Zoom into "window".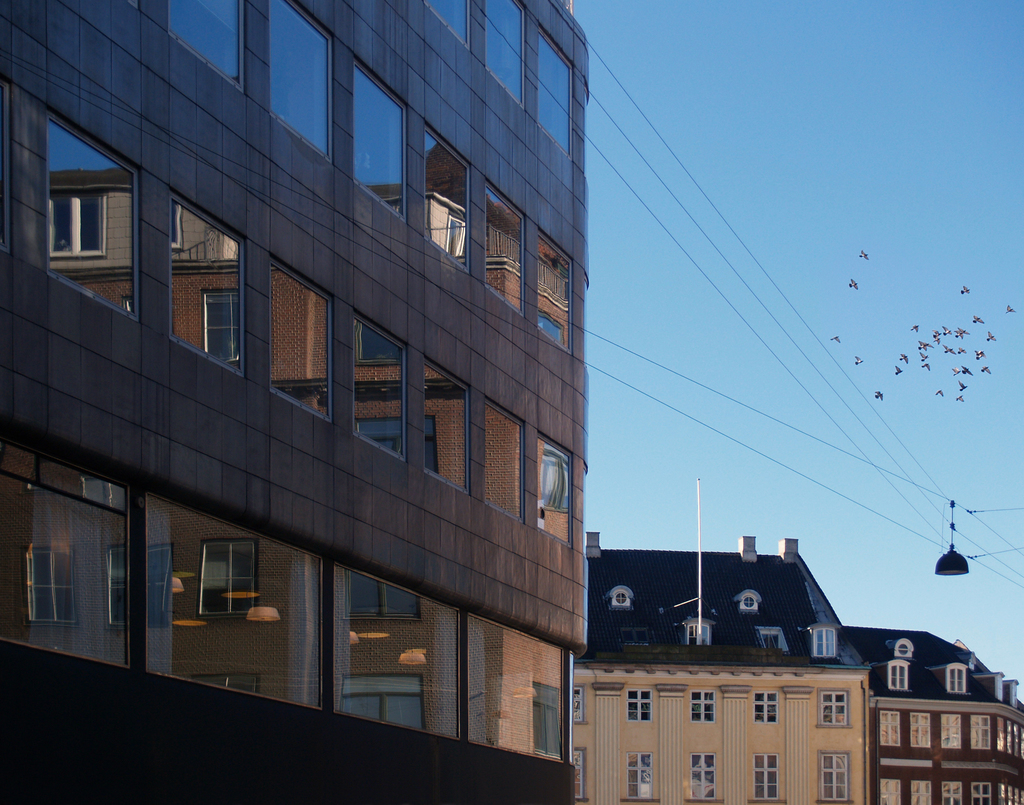
Zoom target: (352,317,406,459).
